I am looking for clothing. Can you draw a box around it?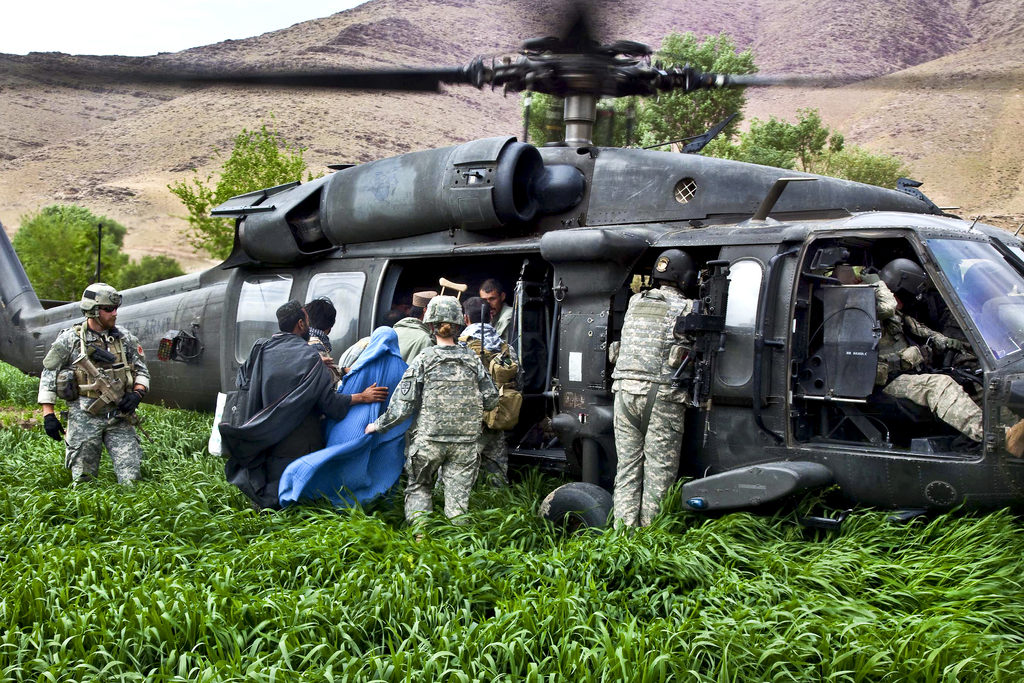
Sure, the bounding box is bbox=[493, 305, 515, 368].
